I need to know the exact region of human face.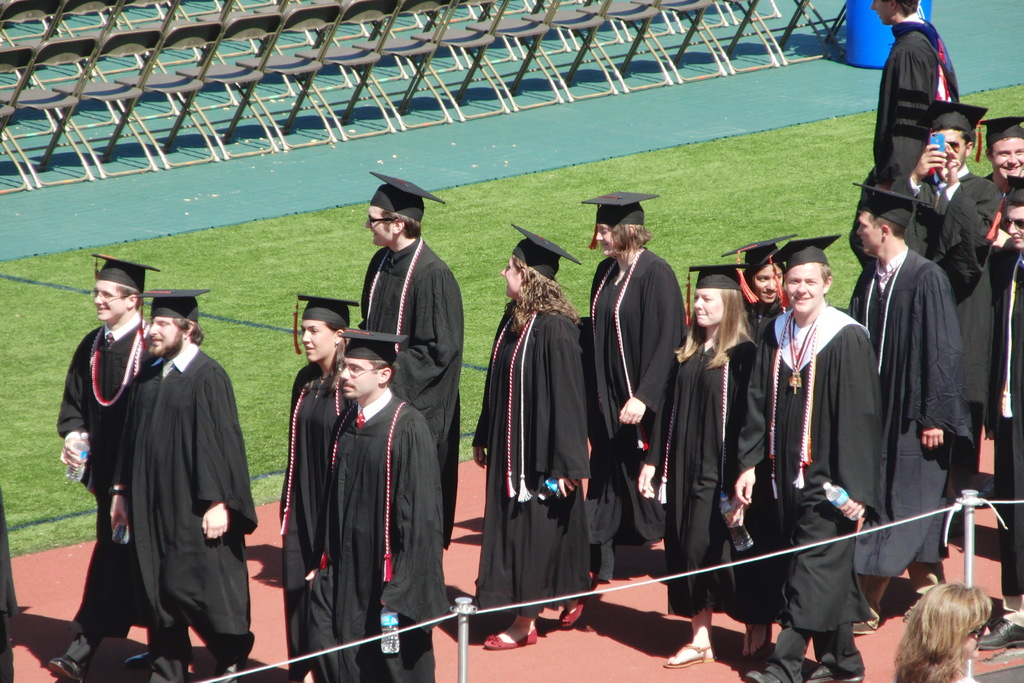
Region: bbox=[856, 210, 879, 256].
